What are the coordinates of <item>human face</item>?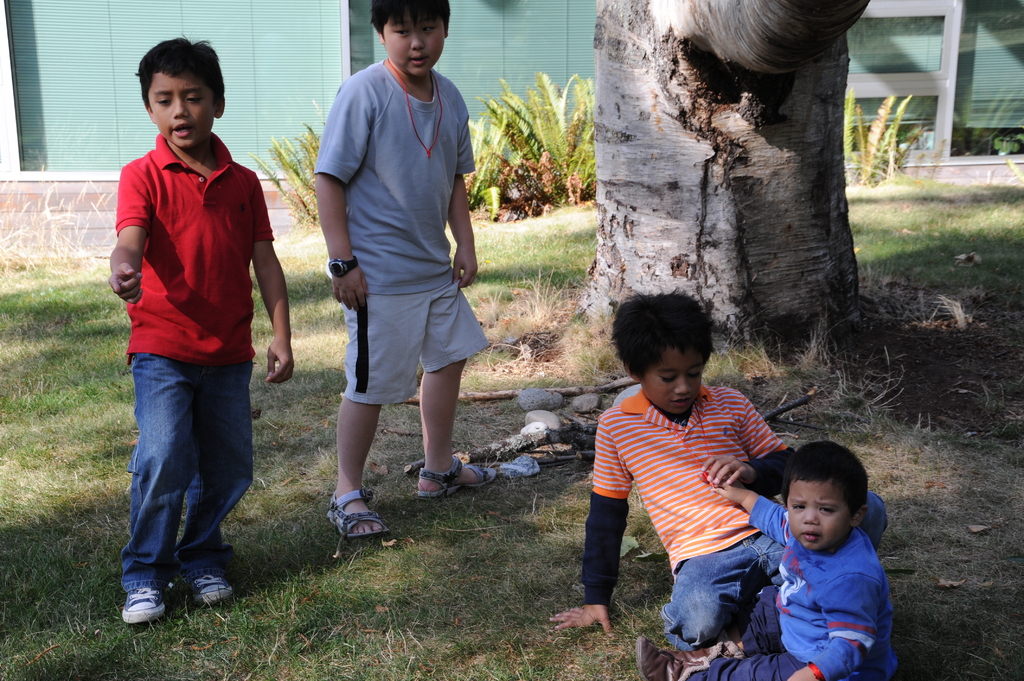
<bbox>148, 72, 213, 147</bbox>.
